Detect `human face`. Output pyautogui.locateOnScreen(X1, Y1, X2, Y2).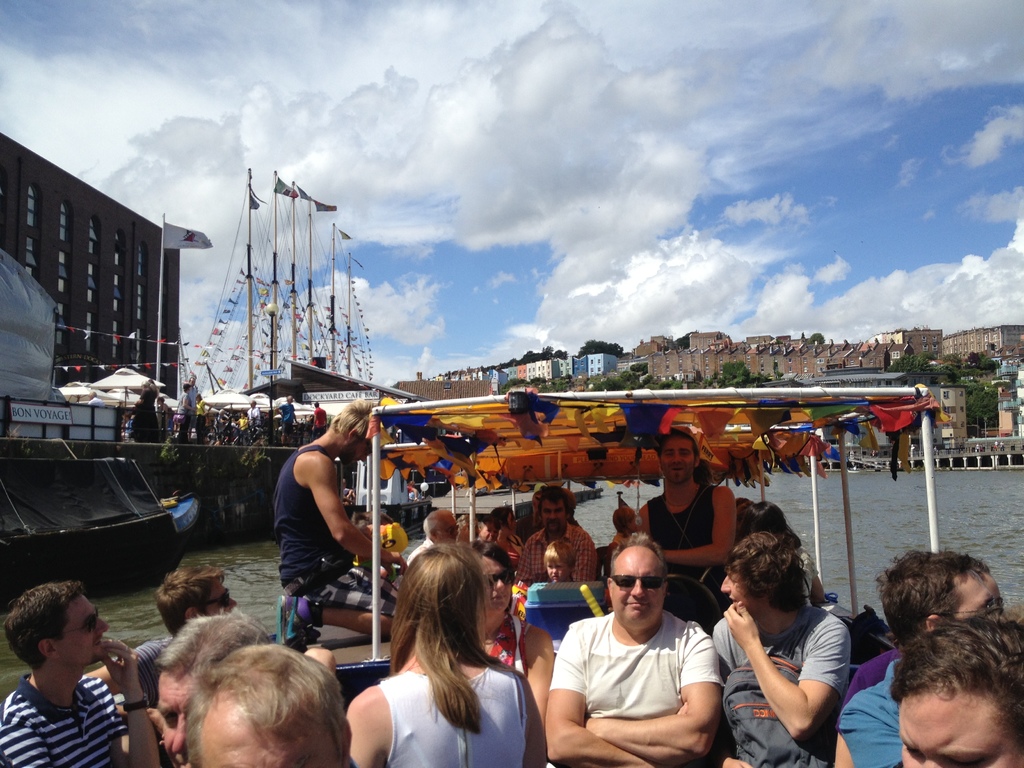
pyautogui.locateOnScreen(205, 573, 252, 617).
